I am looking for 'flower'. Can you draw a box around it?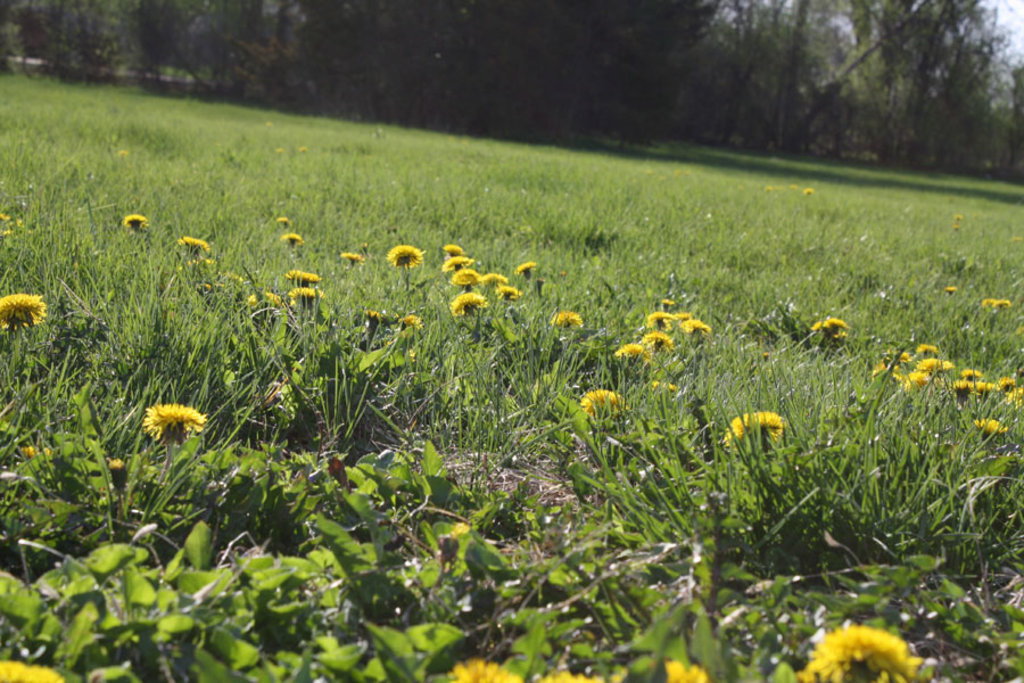
Sure, the bounding box is 826/318/847/331.
